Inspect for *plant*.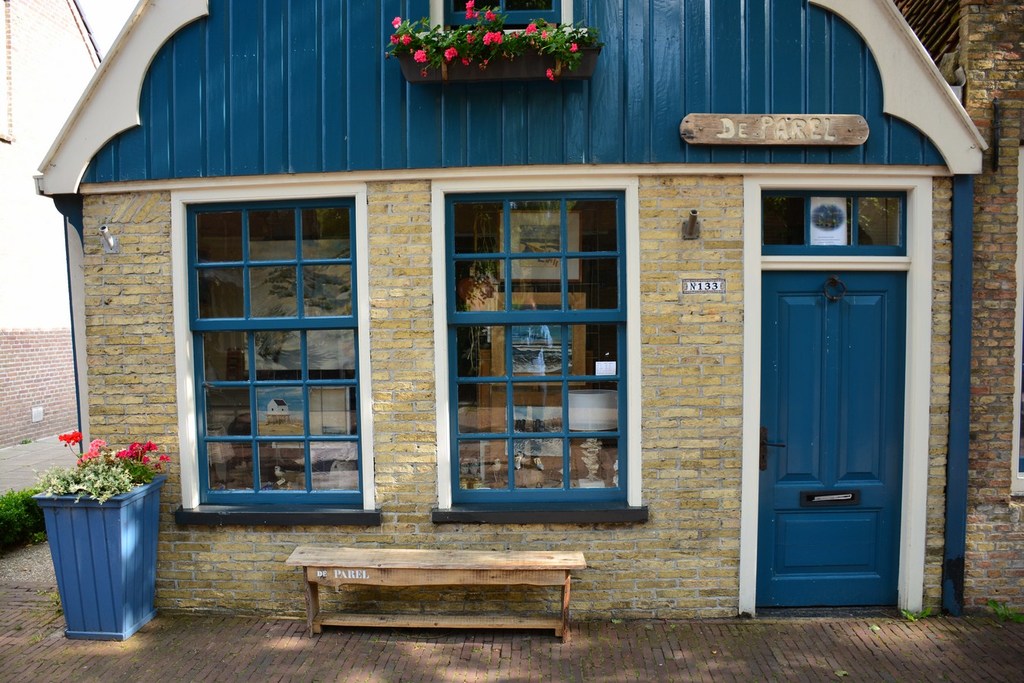
Inspection: 386 0 608 88.
